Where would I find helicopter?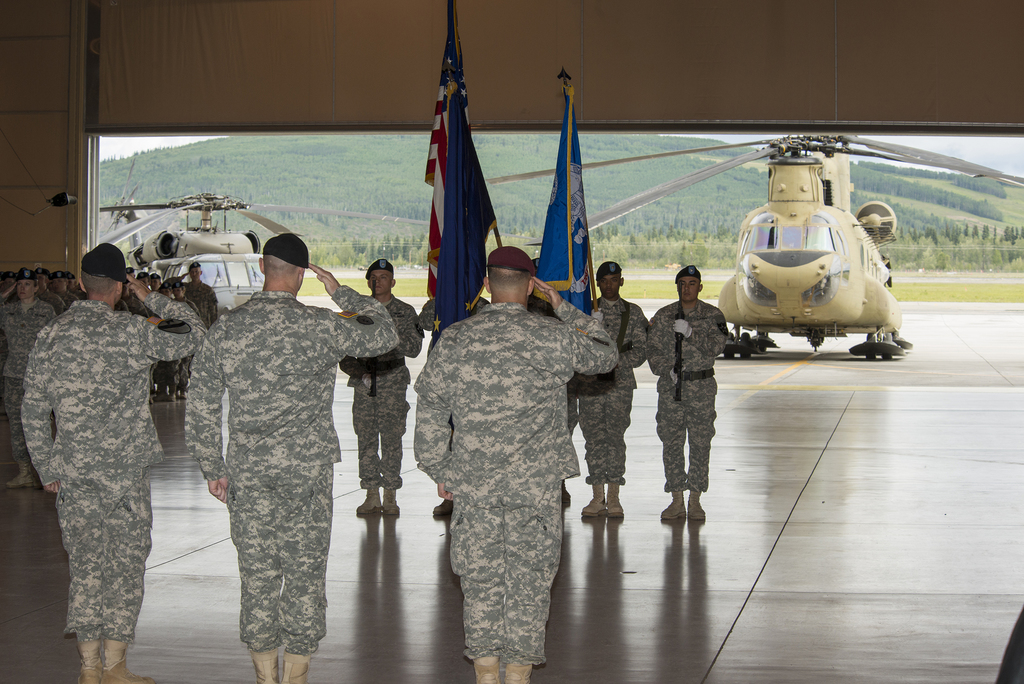
At (485,137,1023,362).
